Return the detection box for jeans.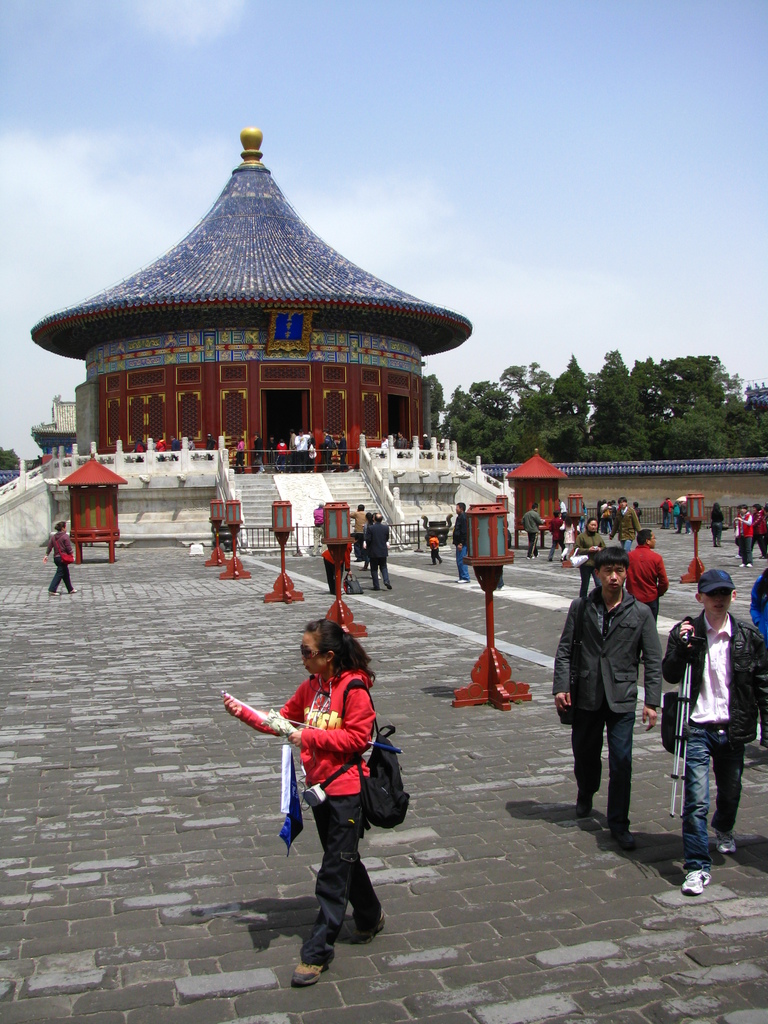
Rect(674, 726, 753, 871).
